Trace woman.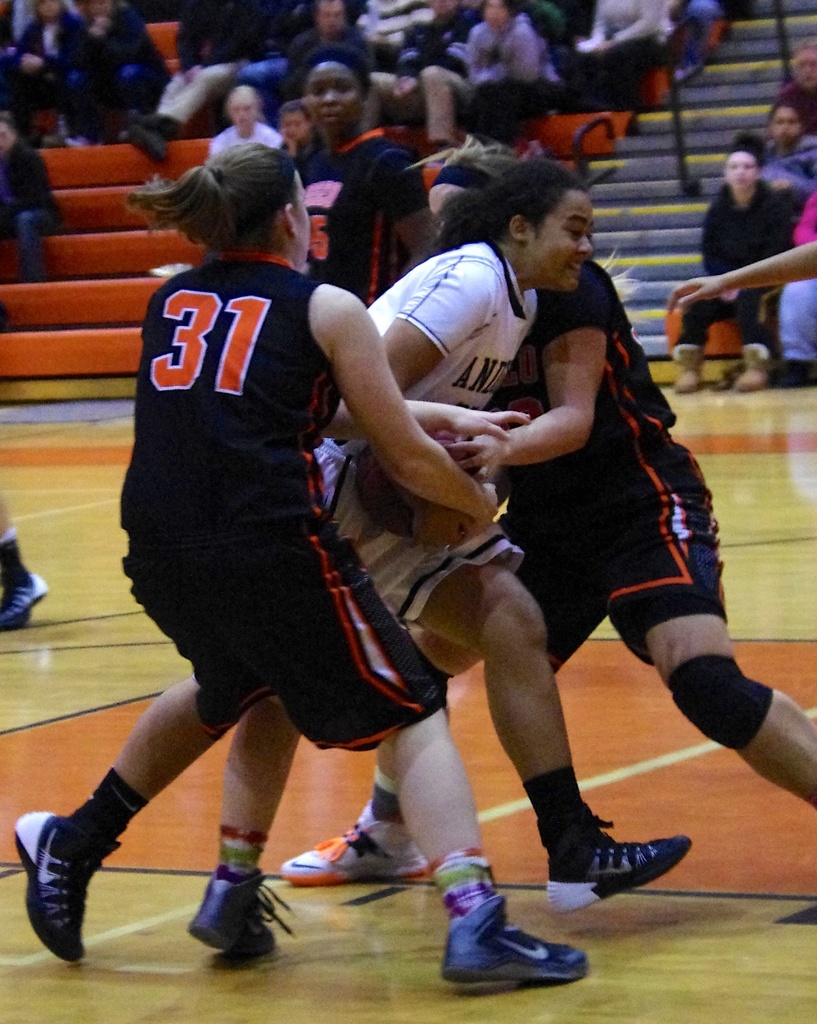
Traced to <bbox>266, 137, 816, 886</bbox>.
